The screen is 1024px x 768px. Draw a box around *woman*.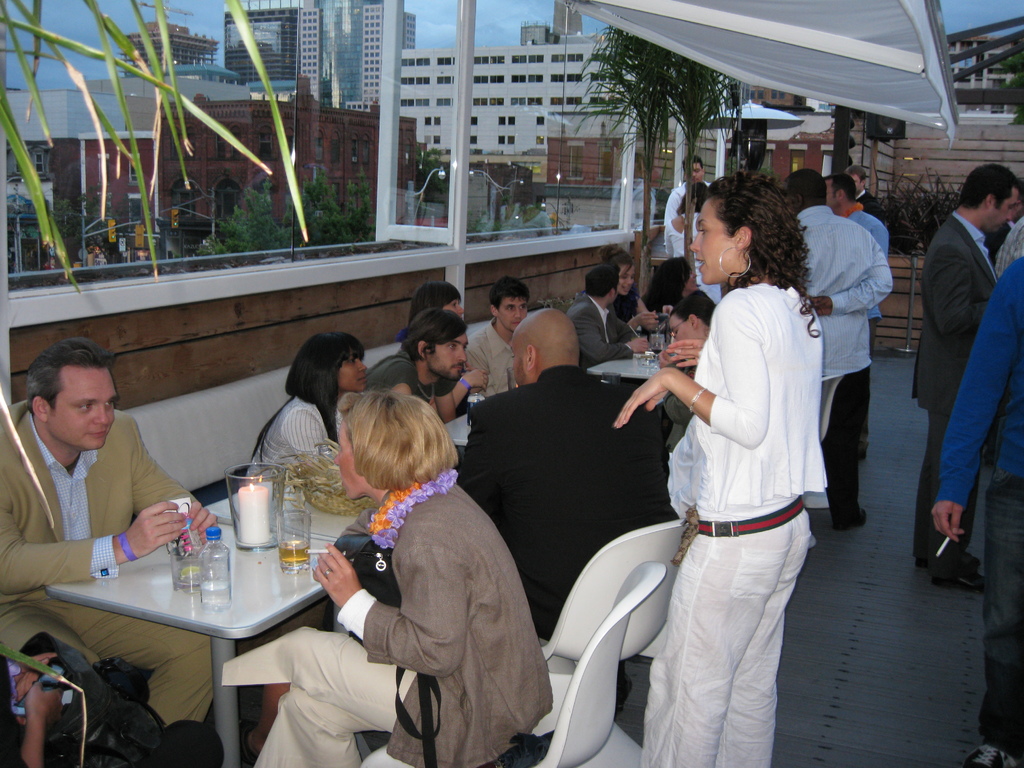
x1=404 y1=281 x2=464 y2=327.
